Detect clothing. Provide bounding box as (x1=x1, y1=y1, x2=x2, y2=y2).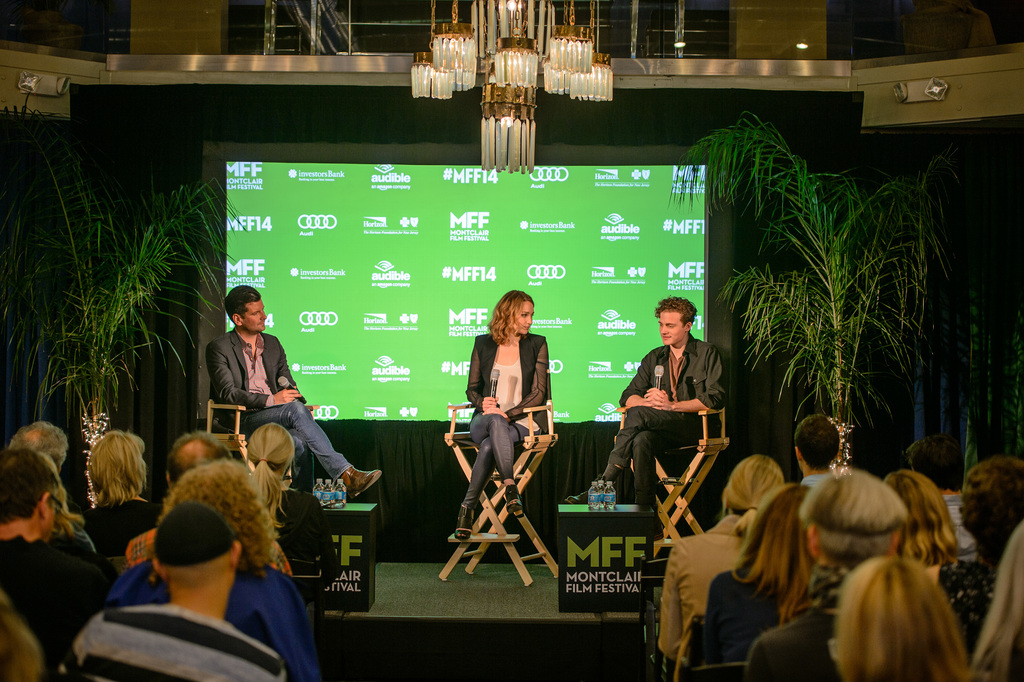
(x1=605, y1=333, x2=723, y2=507).
